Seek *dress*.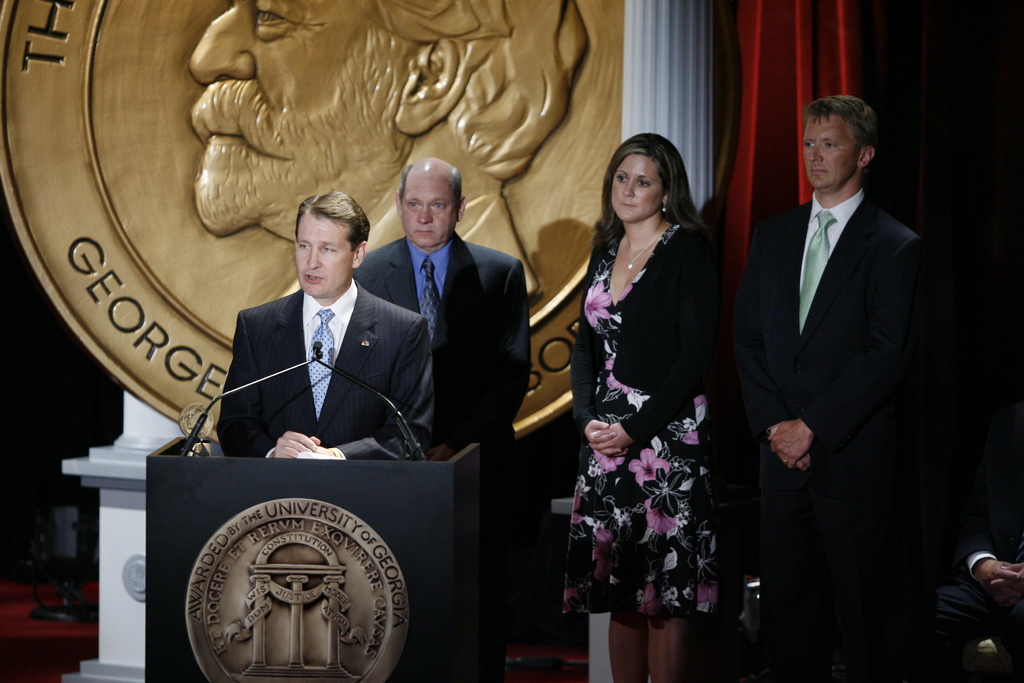
detection(564, 195, 742, 610).
